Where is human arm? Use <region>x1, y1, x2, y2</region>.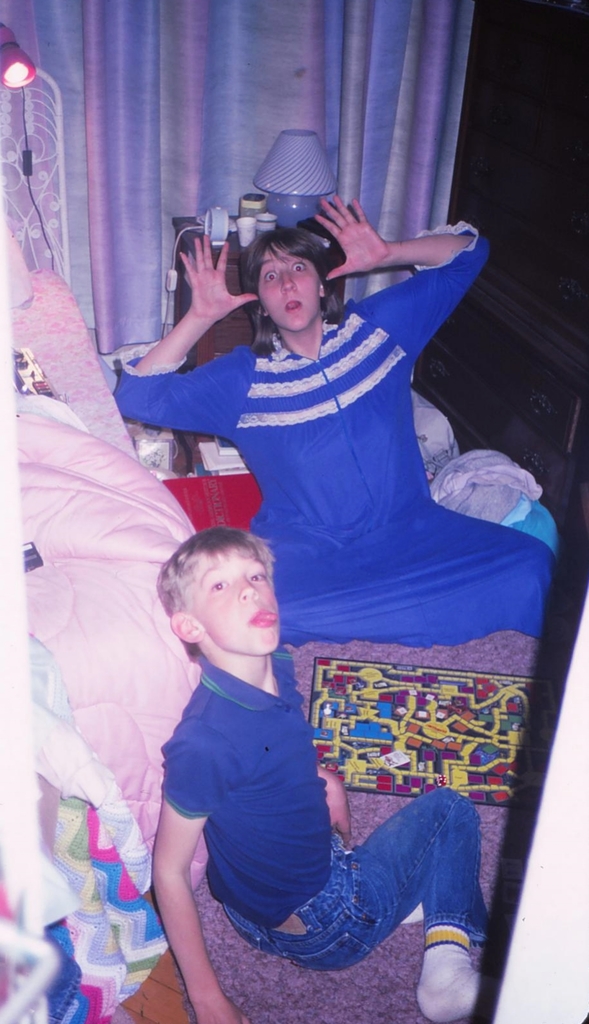
<region>318, 755, 350, 848</region>.
